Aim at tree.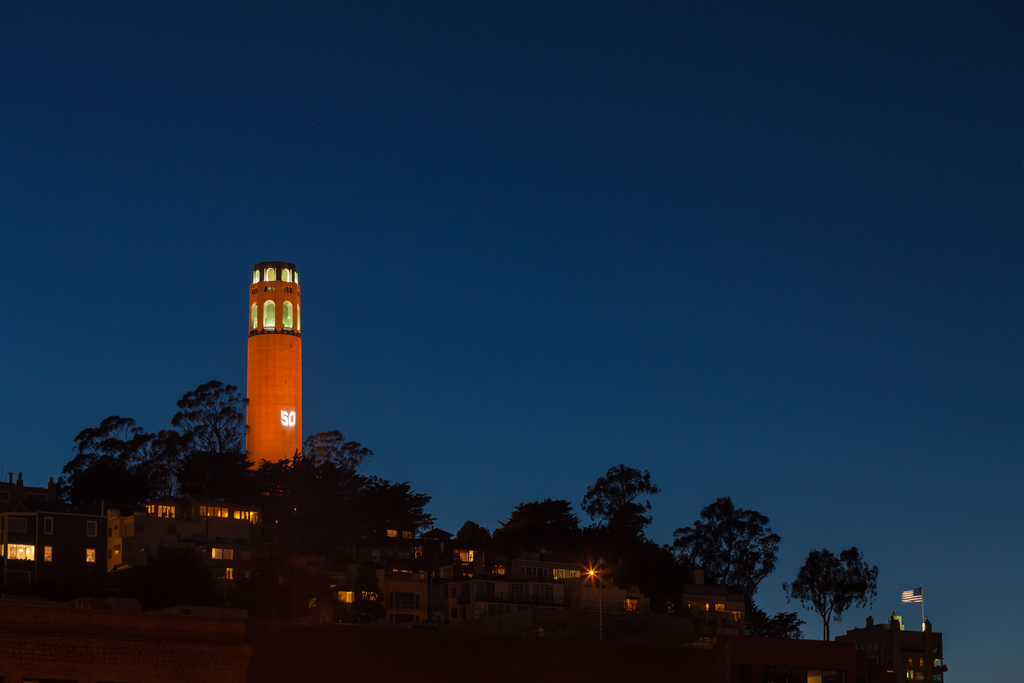
Aimed at 490:500:582:550.
